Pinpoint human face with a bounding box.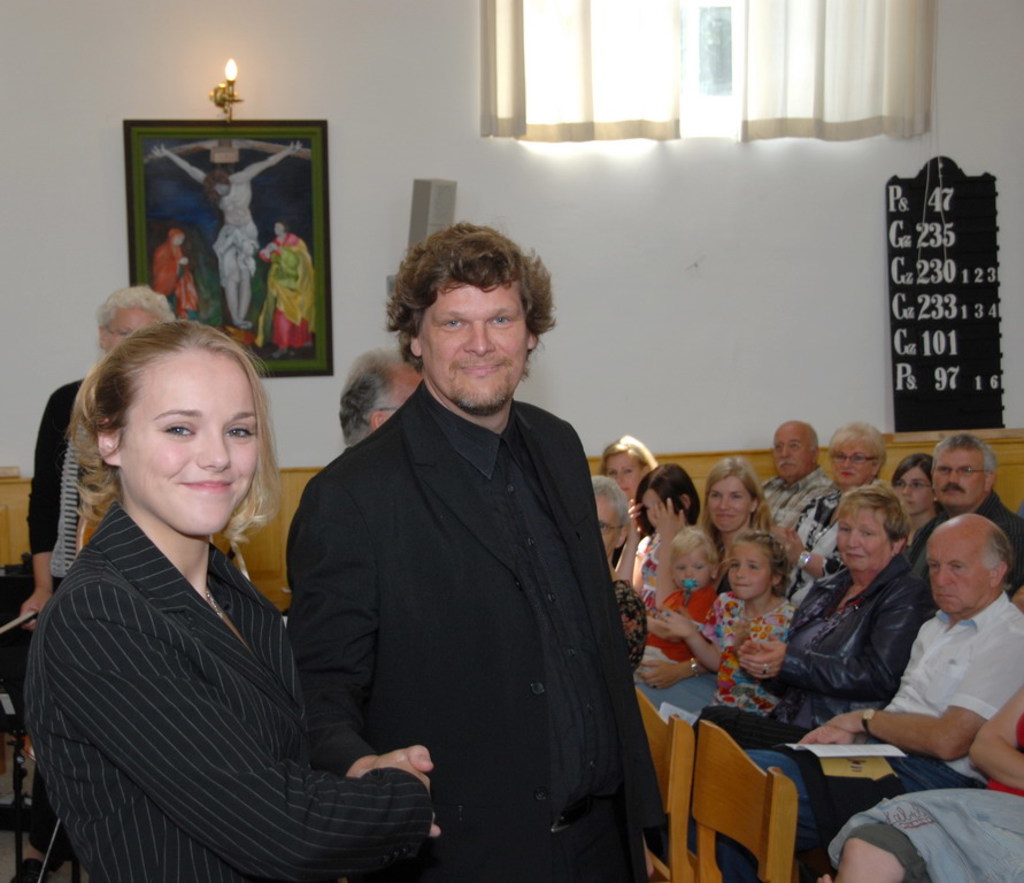
{"x1": 926, "y1": 531, "x2": 994, "y2": 613}.
